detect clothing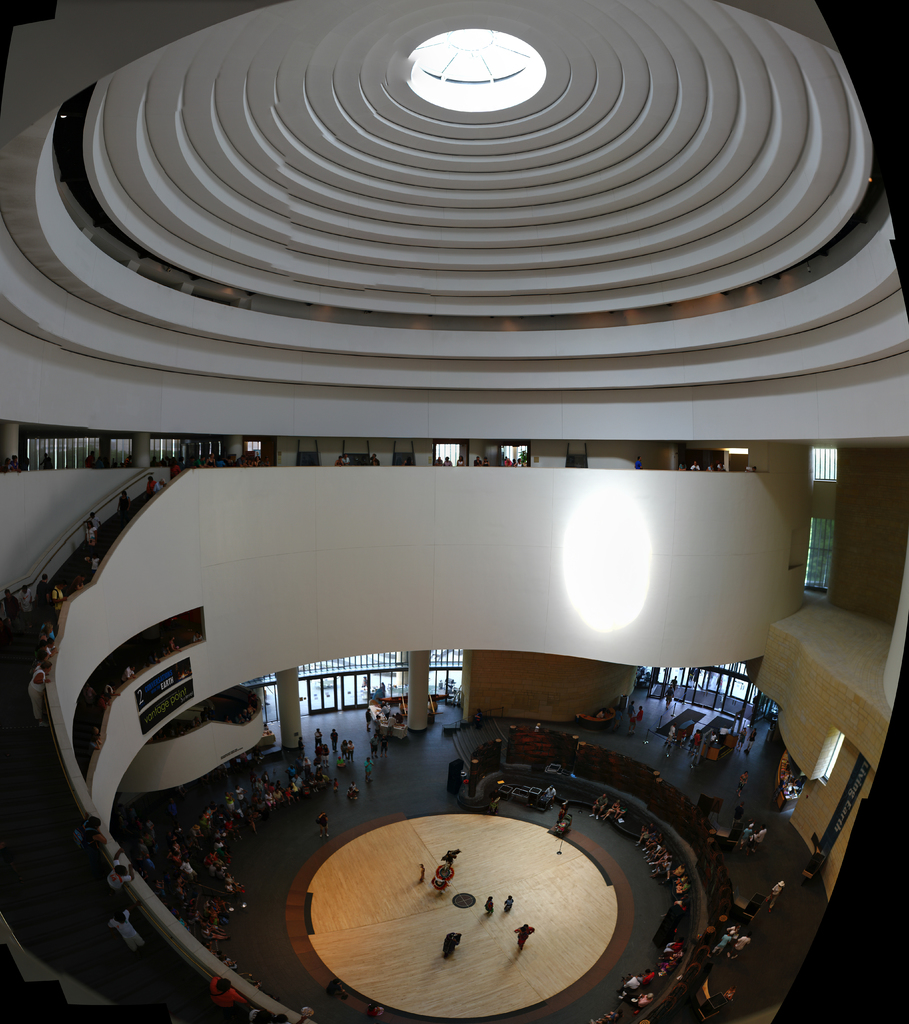
{"left": 731, "top": 936, "right": 752, "bottom": 952}
